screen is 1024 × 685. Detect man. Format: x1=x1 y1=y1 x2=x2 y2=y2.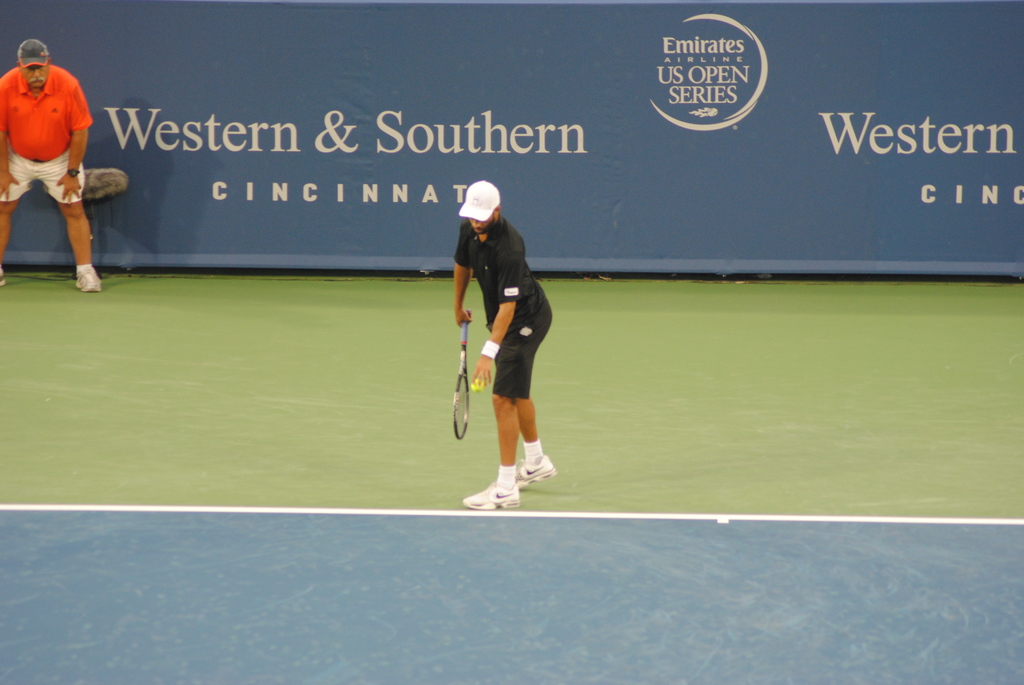
x1=7 y1=30 x2=103 y2=288.
